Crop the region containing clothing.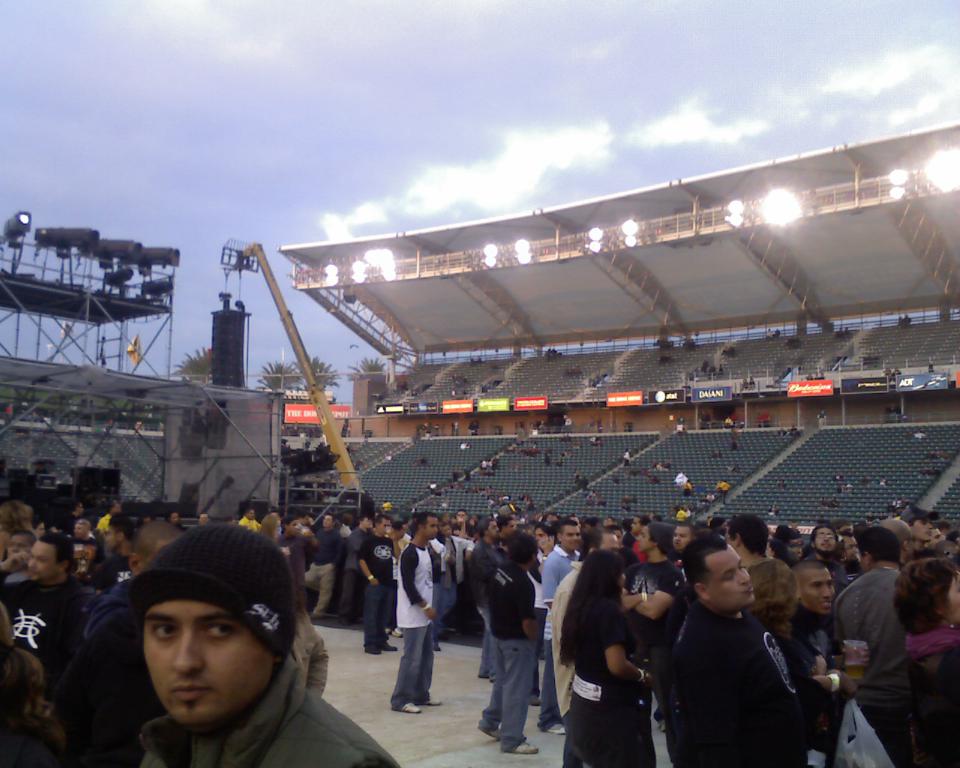
Crop region: x1=669, y1=596, x2=804, y2=765.
